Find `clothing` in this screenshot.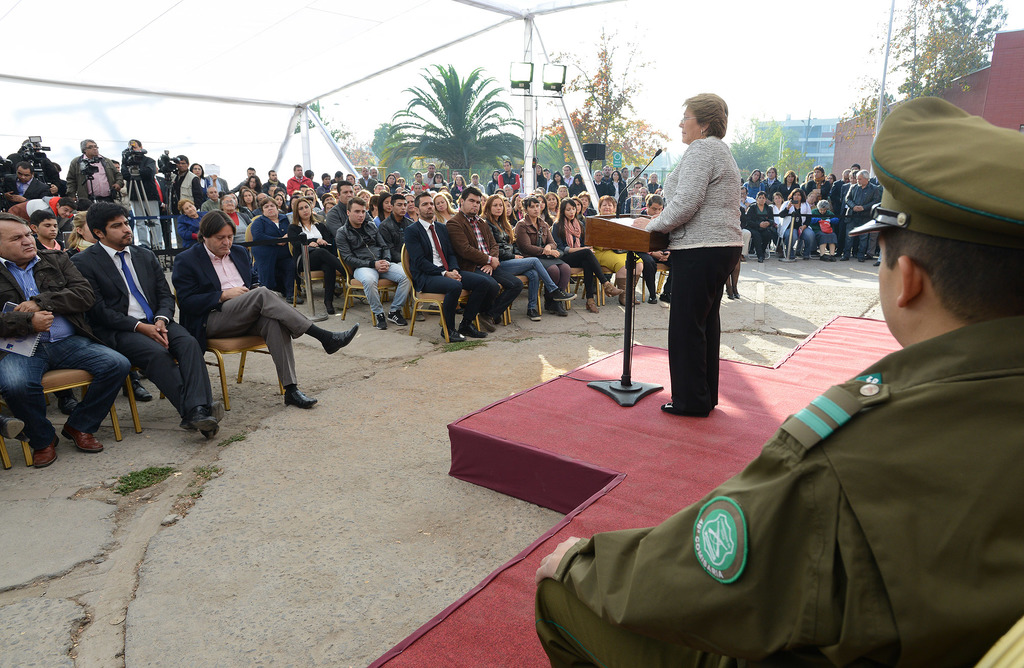
The bounding box for `clothing` is 737:174:760:197.
